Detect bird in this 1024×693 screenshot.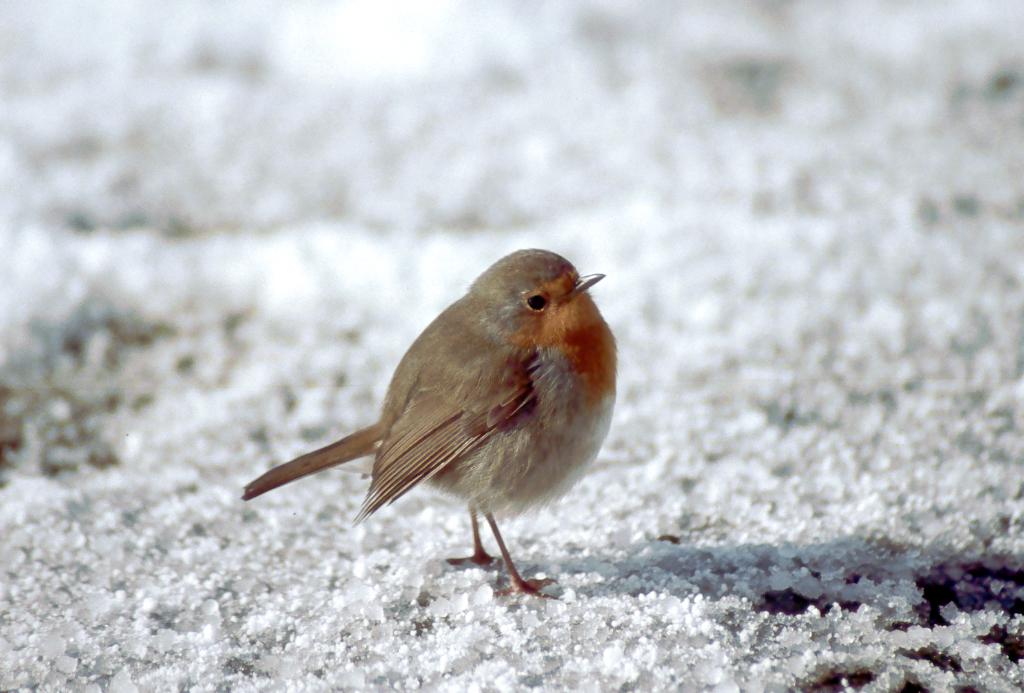
Detection: rect(250, 254, 625, 609).
